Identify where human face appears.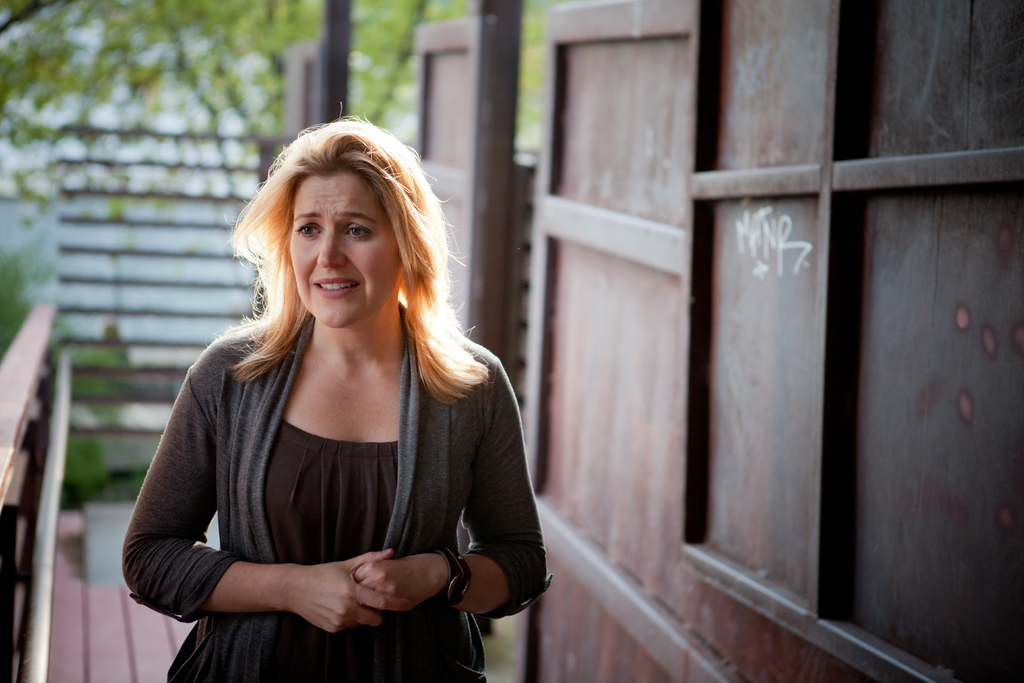
Appears at 292 171 399 325.
